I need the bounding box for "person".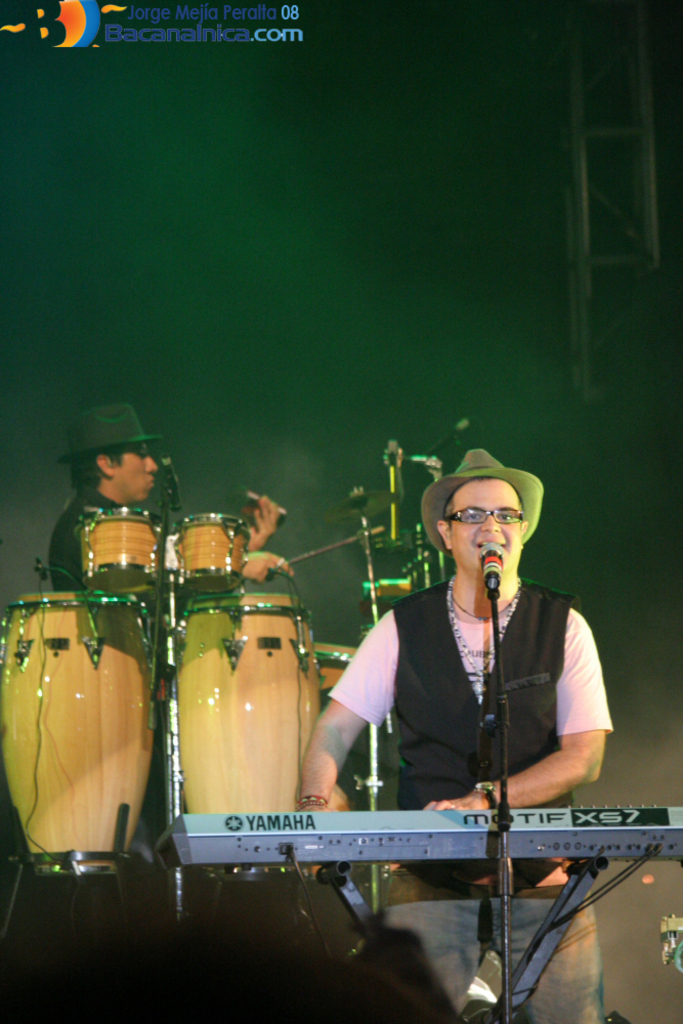
Here it is: x1=48 y1=411 x2=286 y2=582.
